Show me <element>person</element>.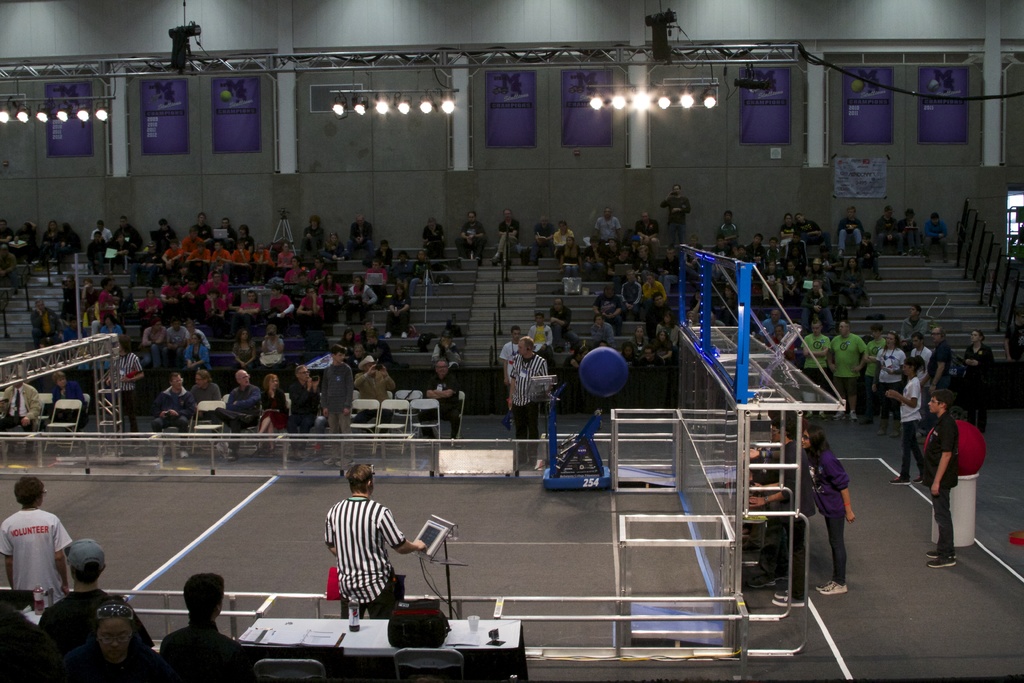
<element>person</element> is here: <box>1002,311,1023,358</box>.
